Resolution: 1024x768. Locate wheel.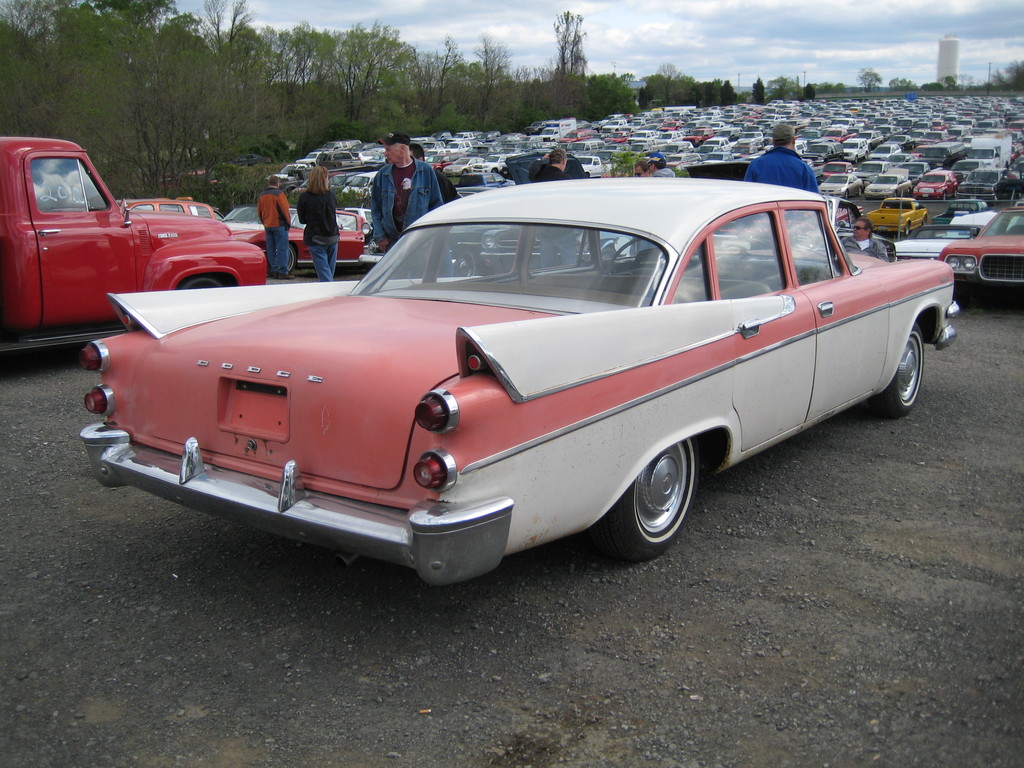
(941, 191, 947, 200).
